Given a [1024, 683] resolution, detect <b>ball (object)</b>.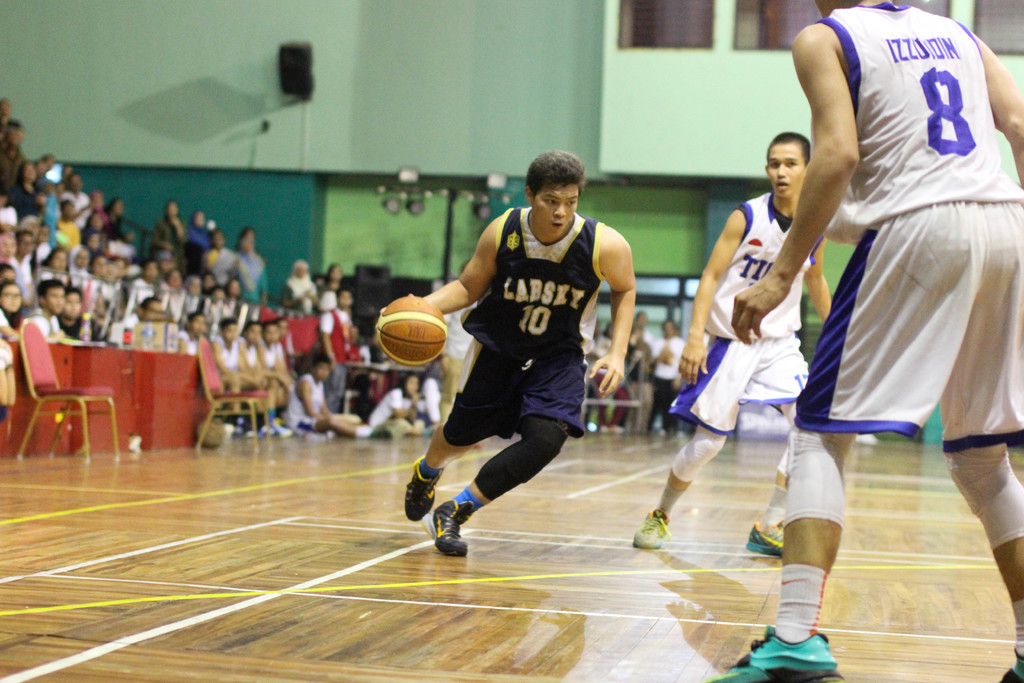
region(376, 298, 445, 368).
